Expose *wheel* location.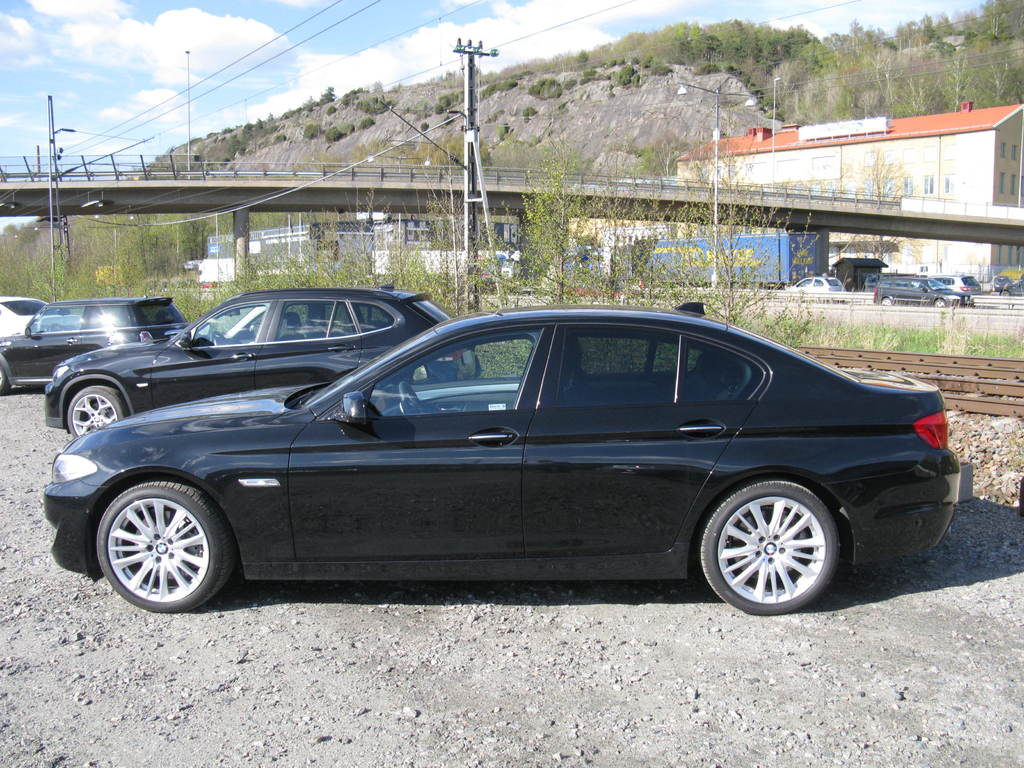
Exposed at 401,380,426,413.
